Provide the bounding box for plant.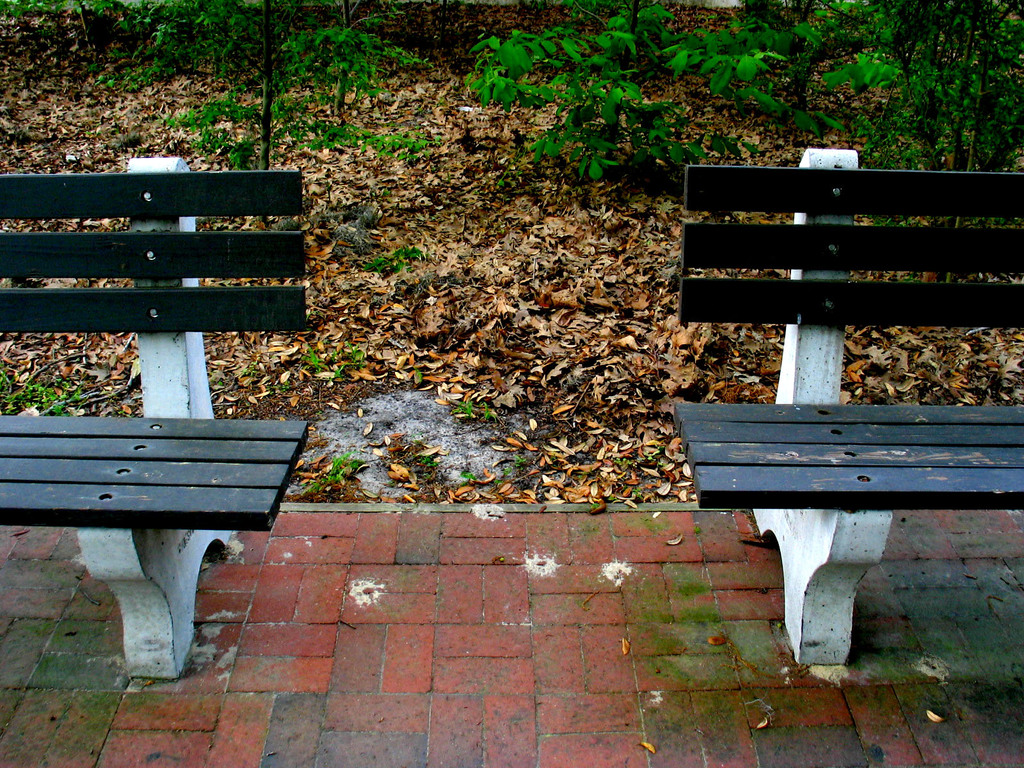
region(303, 450, 371, 495).
